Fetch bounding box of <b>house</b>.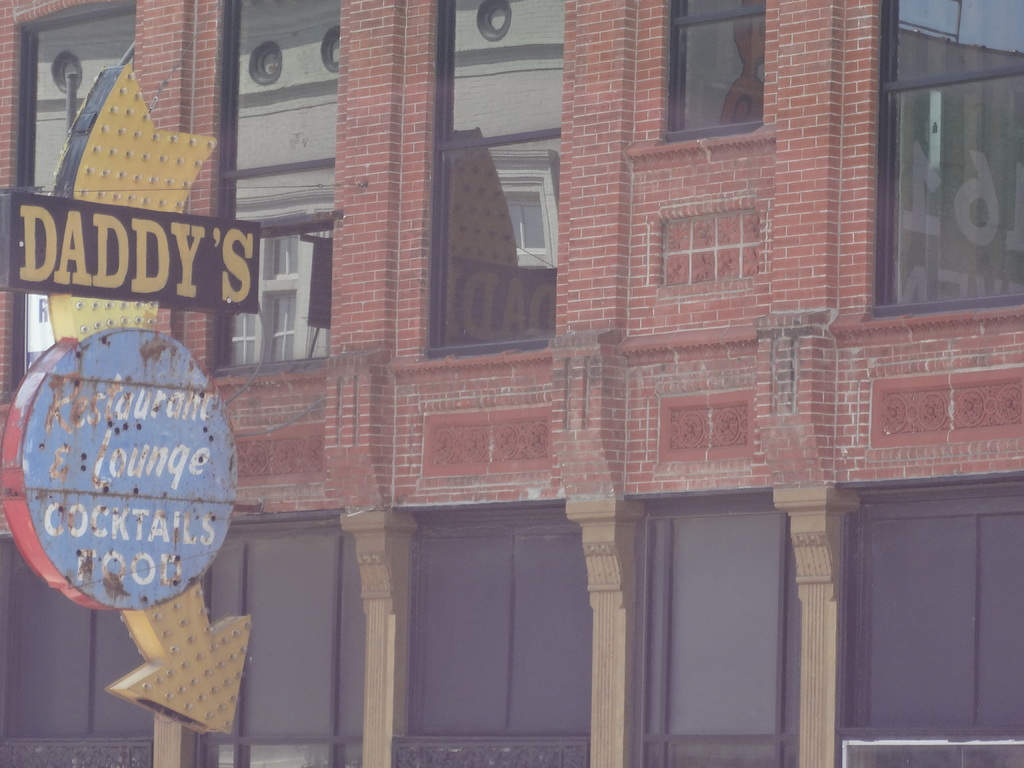
Bbox: {"left": 0, "top": 0, "right": 1023, "bottom": 765}.
